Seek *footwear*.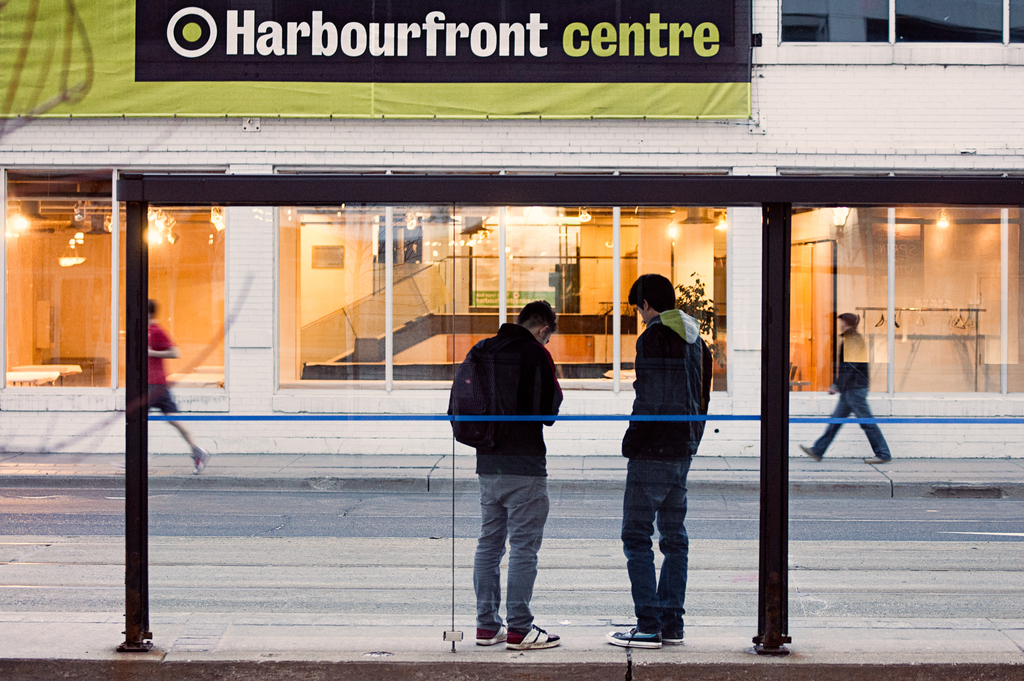
510 619 564 648.
